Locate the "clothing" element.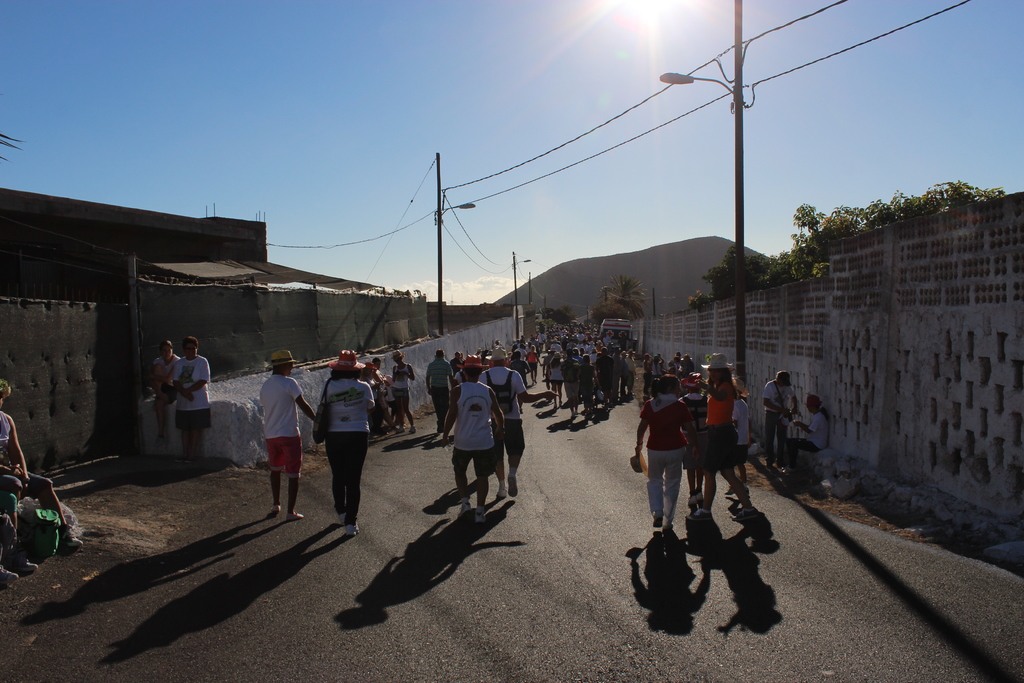
Element bbox: rect(536, 333, 543, 343).
